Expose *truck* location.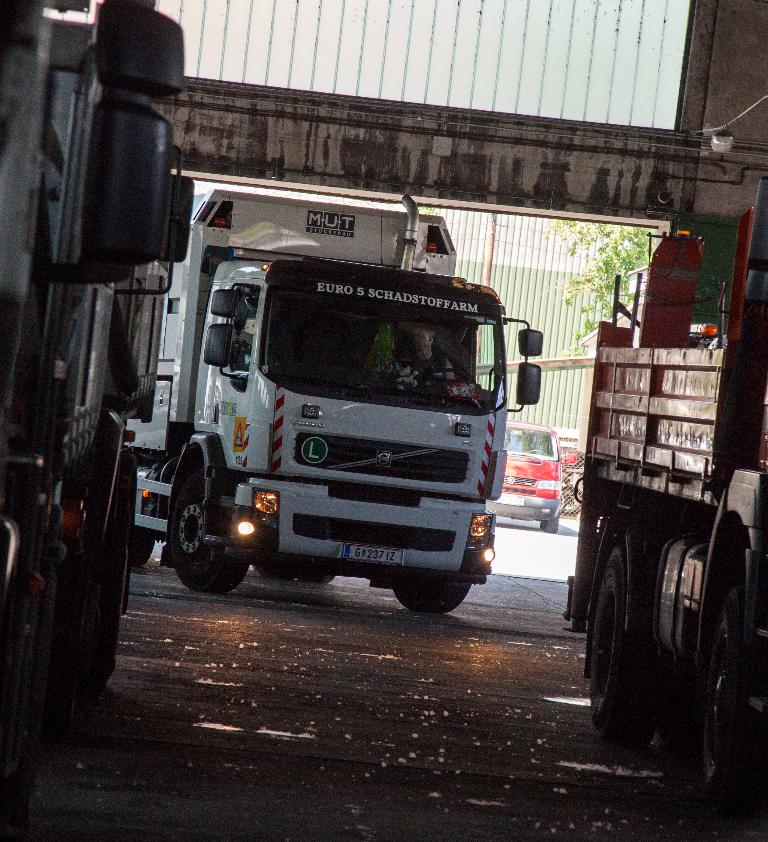
Exposed at crop(0, 0, 196, 737).
